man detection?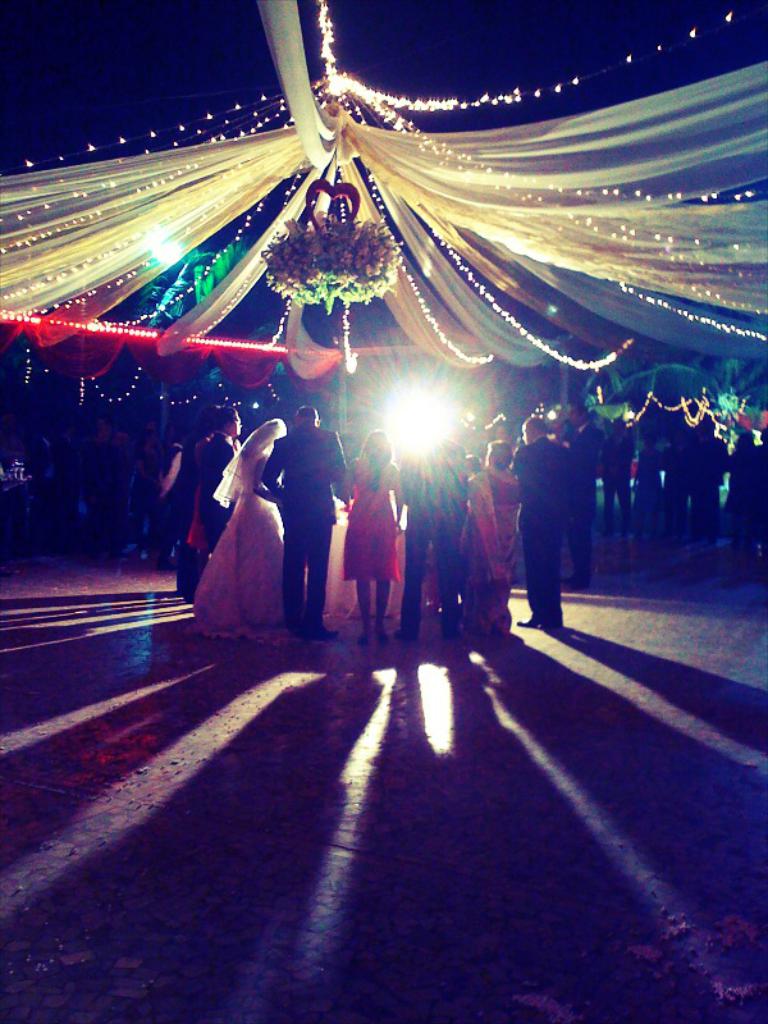
<bbox>511, 413, 572, 623</bbox>
